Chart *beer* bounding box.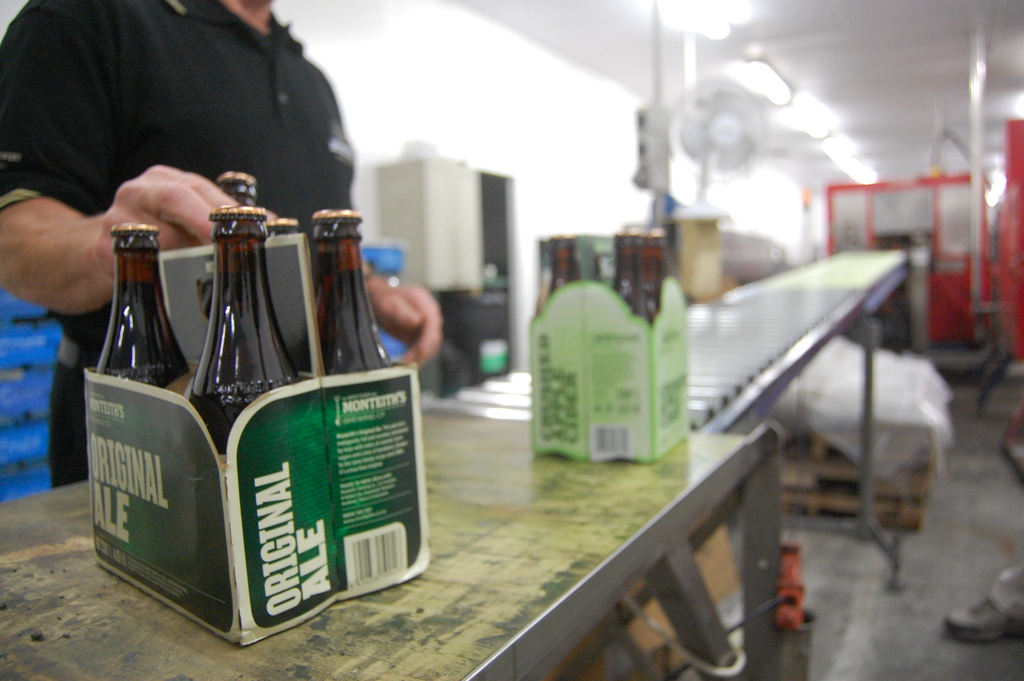
Charted: 94:225:190:395.
